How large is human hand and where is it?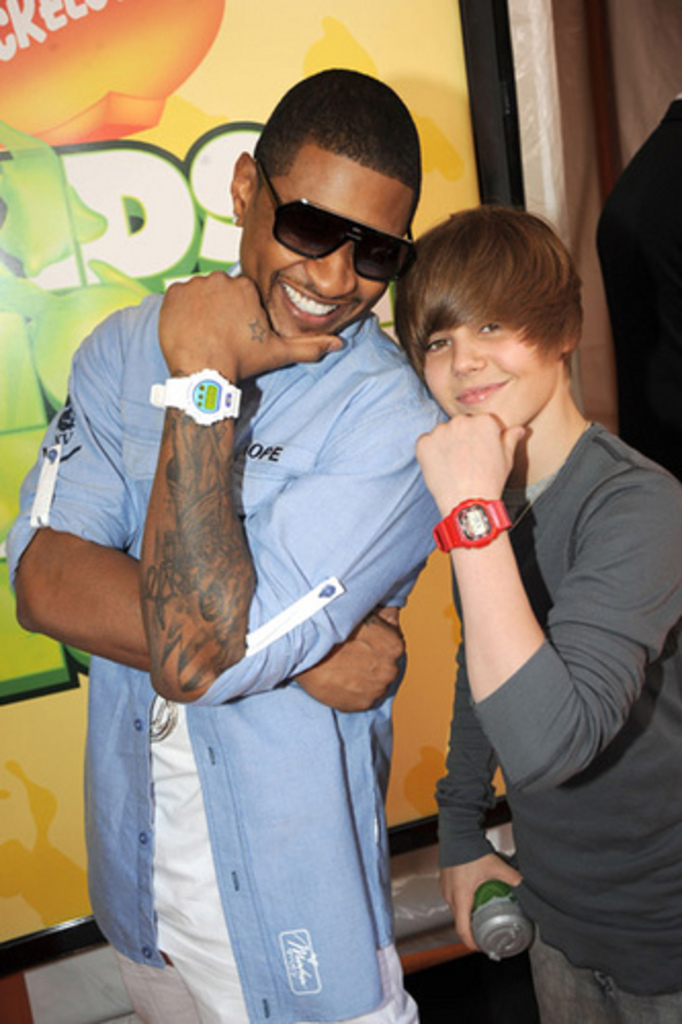
Bounding box: bbox(414, 395, 545, 526).
